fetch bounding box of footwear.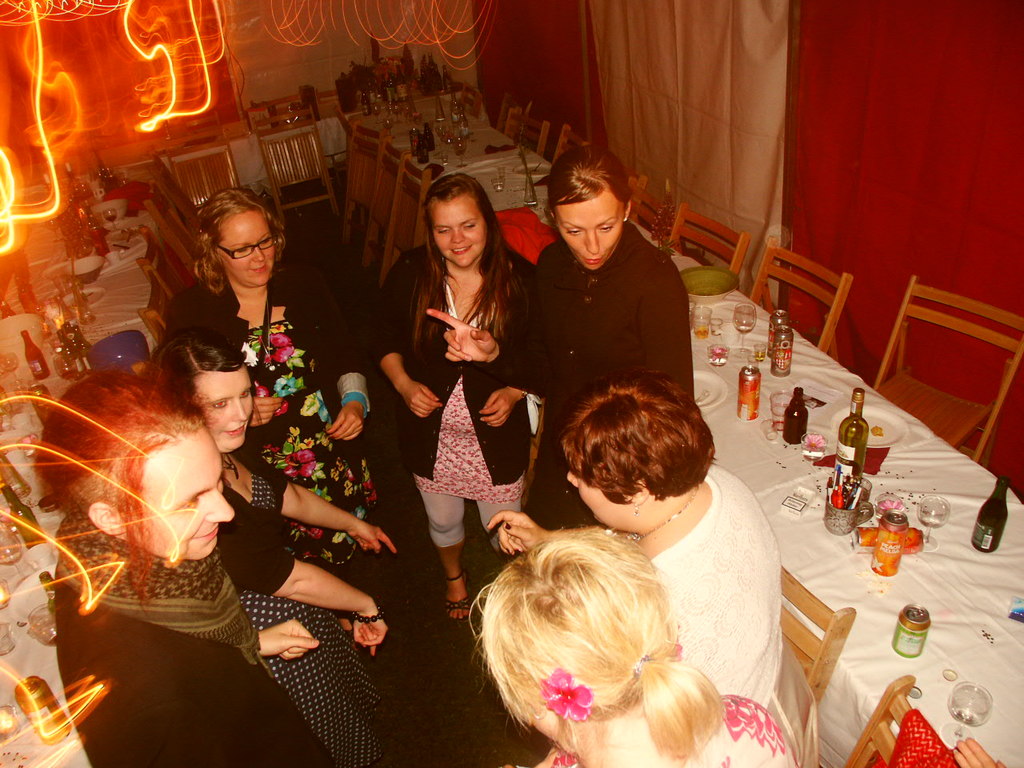
Bbox: x1=443 y1=570 x2=474 y2=623.
